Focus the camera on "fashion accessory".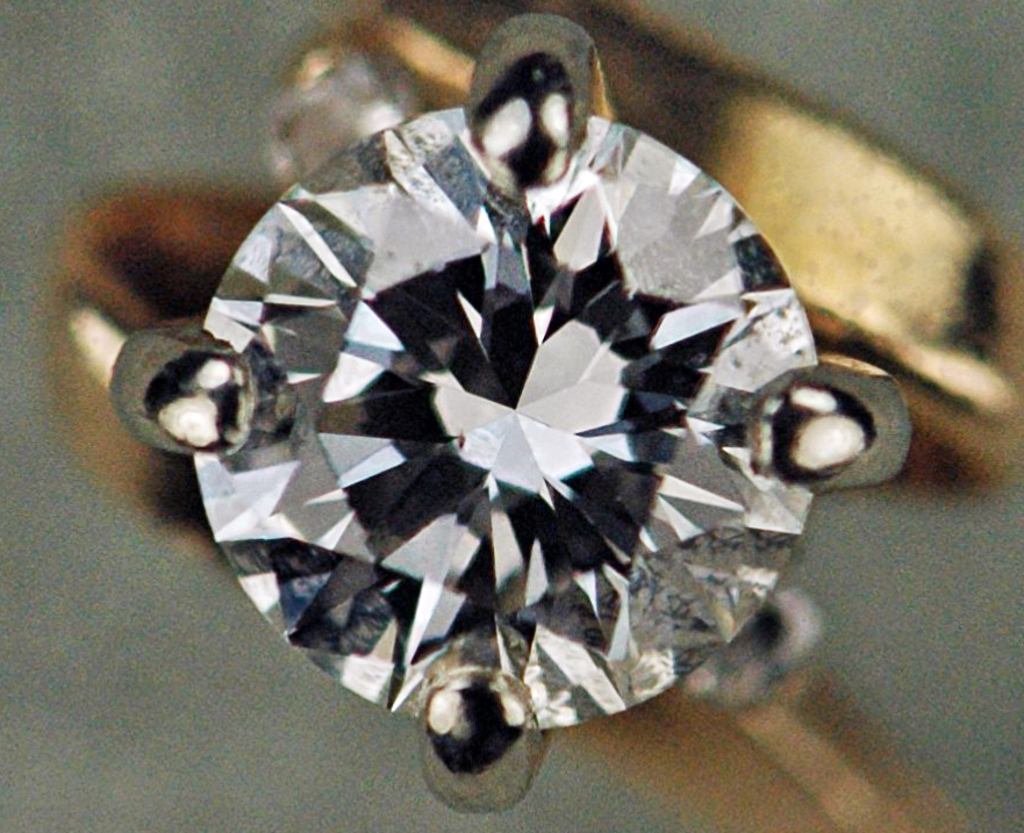
Focus region: <box>46,0,1023,832</box>.
